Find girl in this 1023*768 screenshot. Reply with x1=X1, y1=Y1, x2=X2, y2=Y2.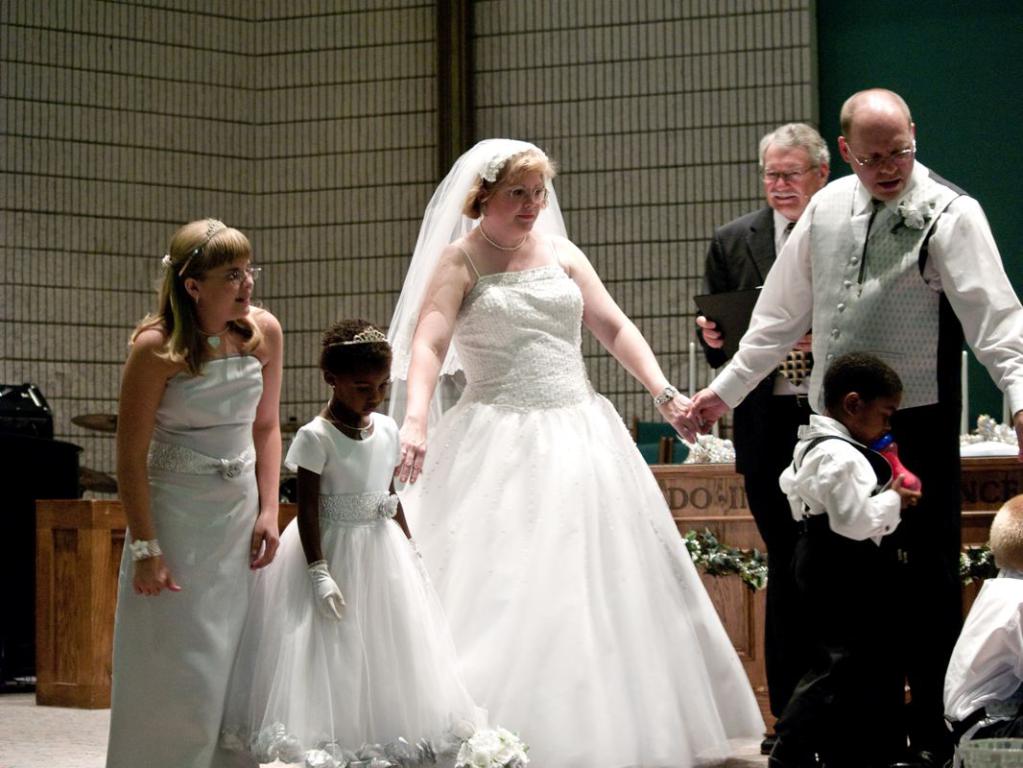
x1=274, y1=323, x2=396, y2=753.
